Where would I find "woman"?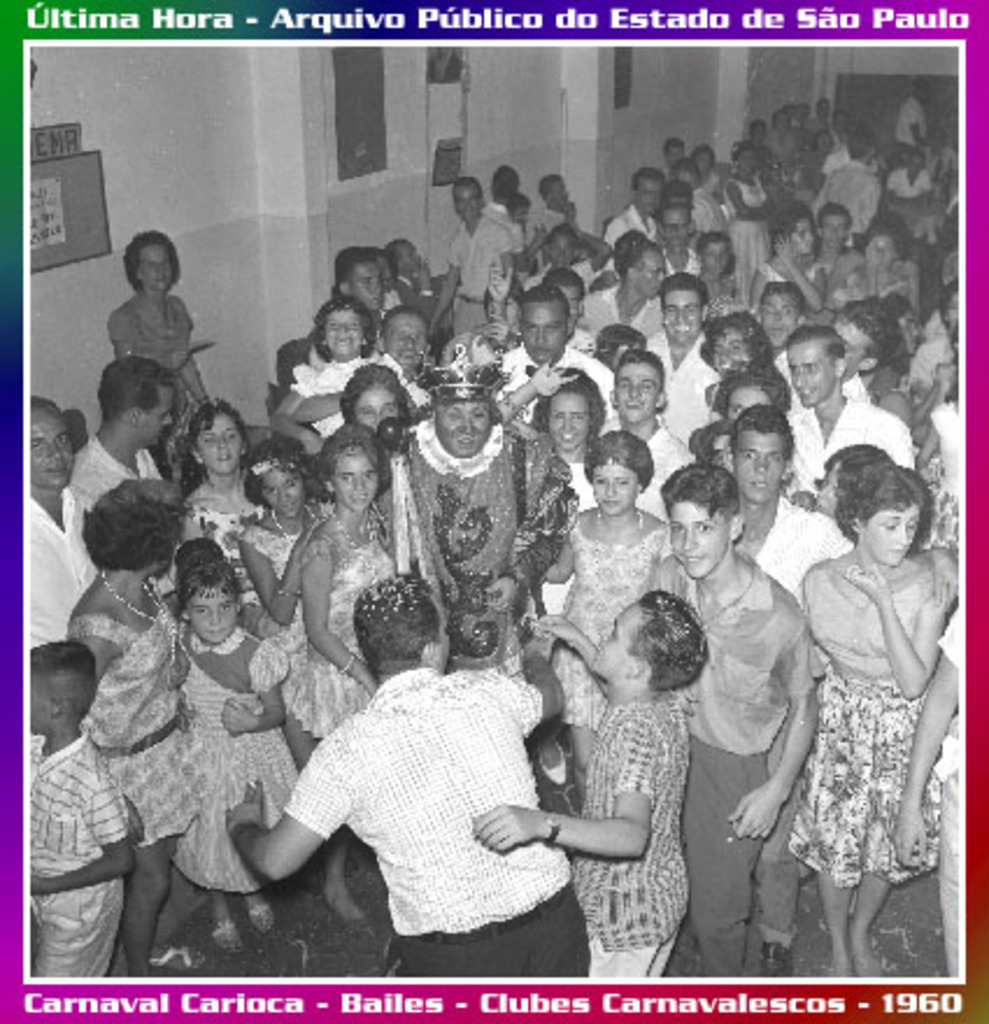
At bbox=(540, 370, 603, 507).
